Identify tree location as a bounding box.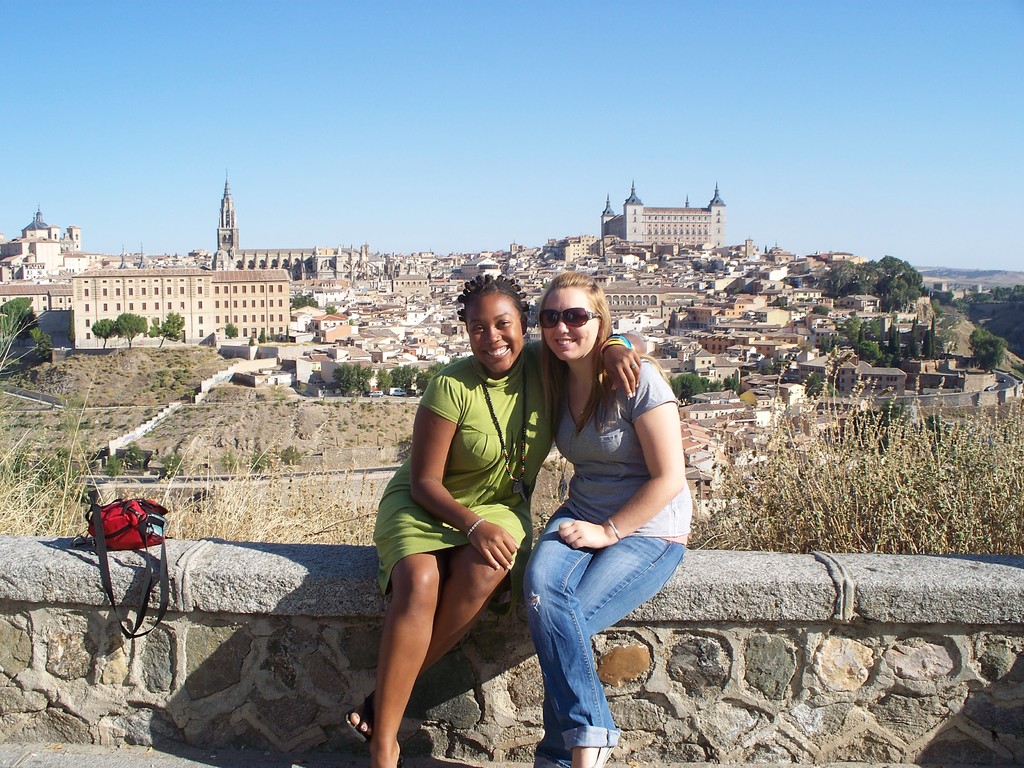
[x1=334, y1=358, x2=378, y2=401].
